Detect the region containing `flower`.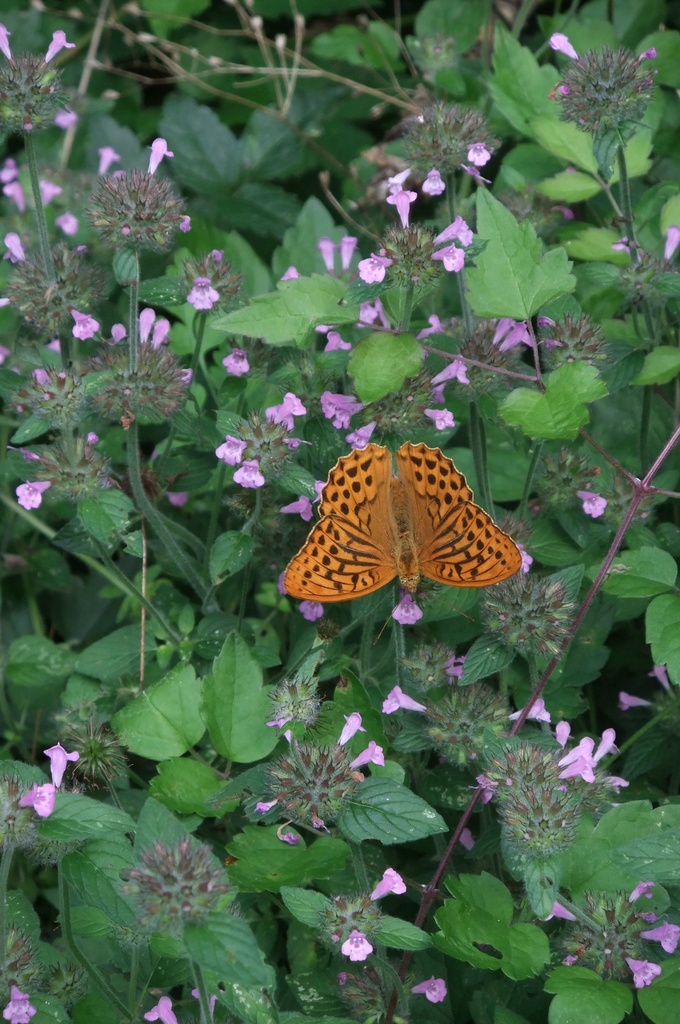
select_region(76, 131, 201, 264).
